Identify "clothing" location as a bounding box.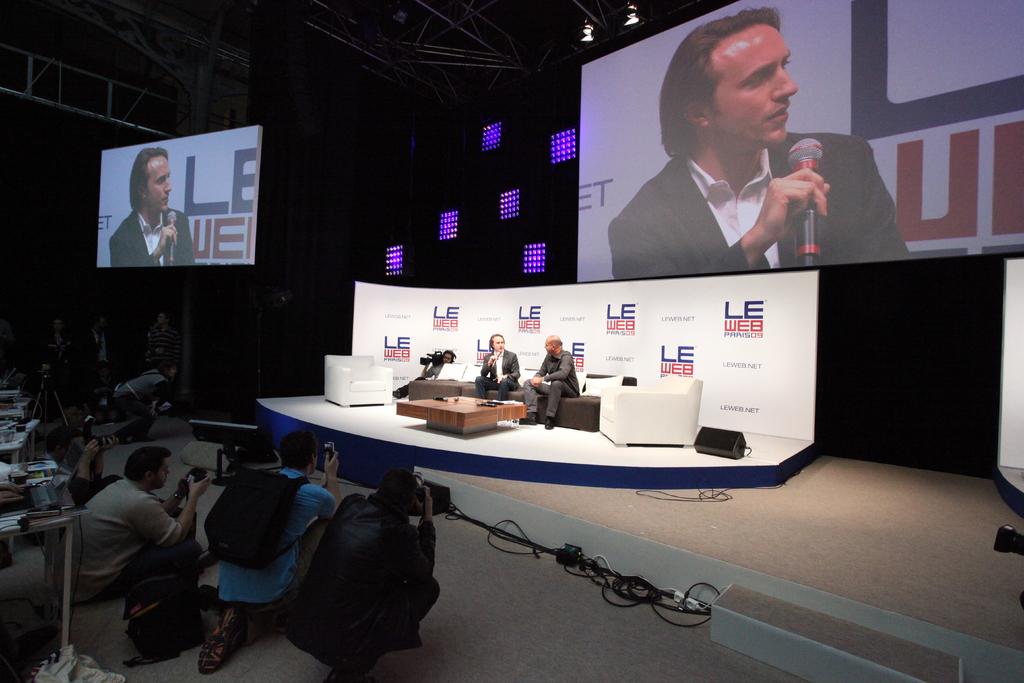
<box>472,347,522,403</box>.
